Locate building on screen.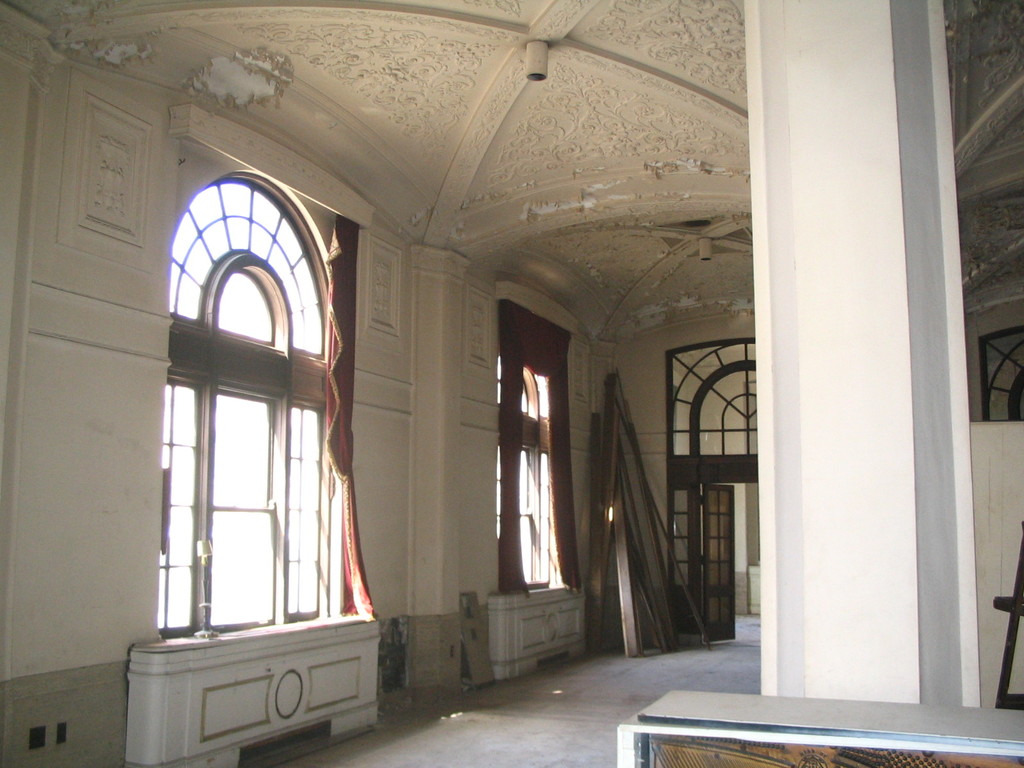
On screen at 0:0:1023:767.
